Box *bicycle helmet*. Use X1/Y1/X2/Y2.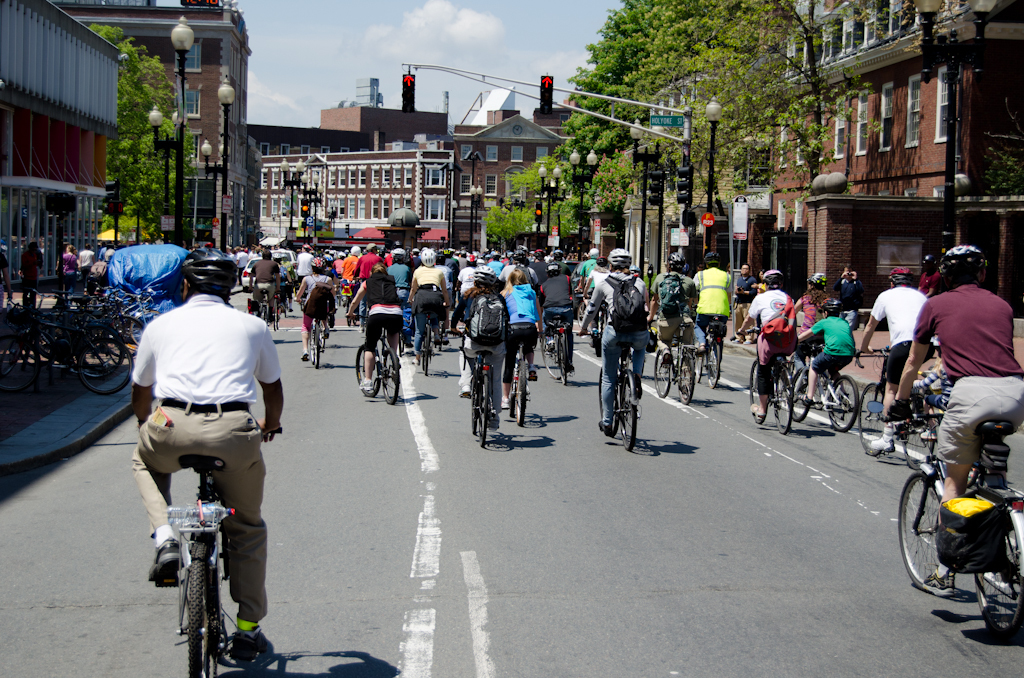
804/271/828/289.
